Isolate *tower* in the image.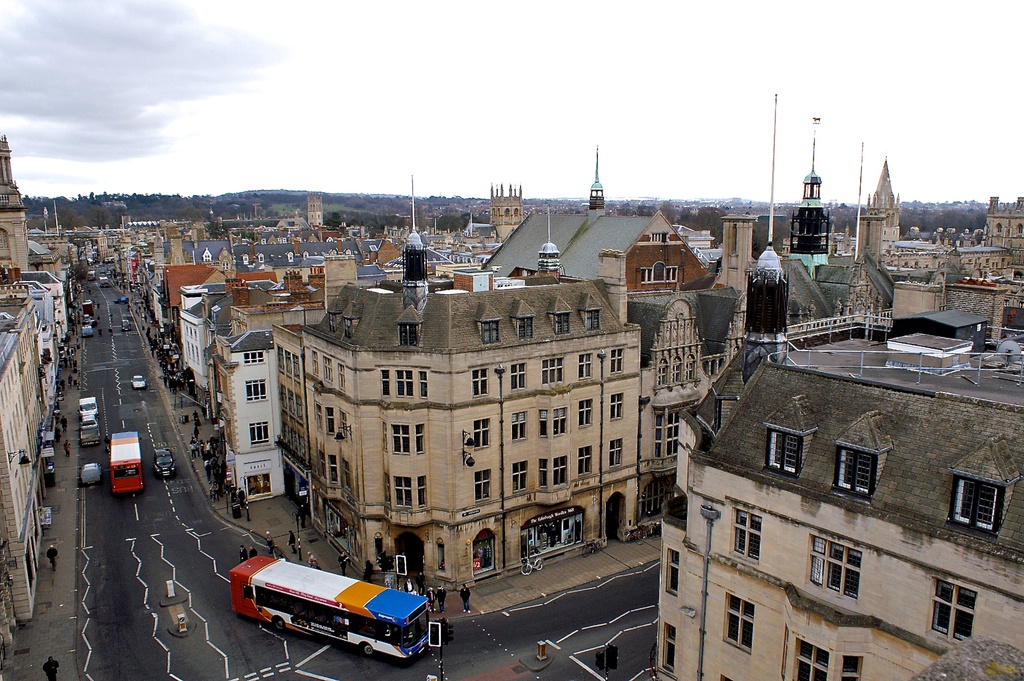
Isolated region: locate(590, 145, 605, 213).
